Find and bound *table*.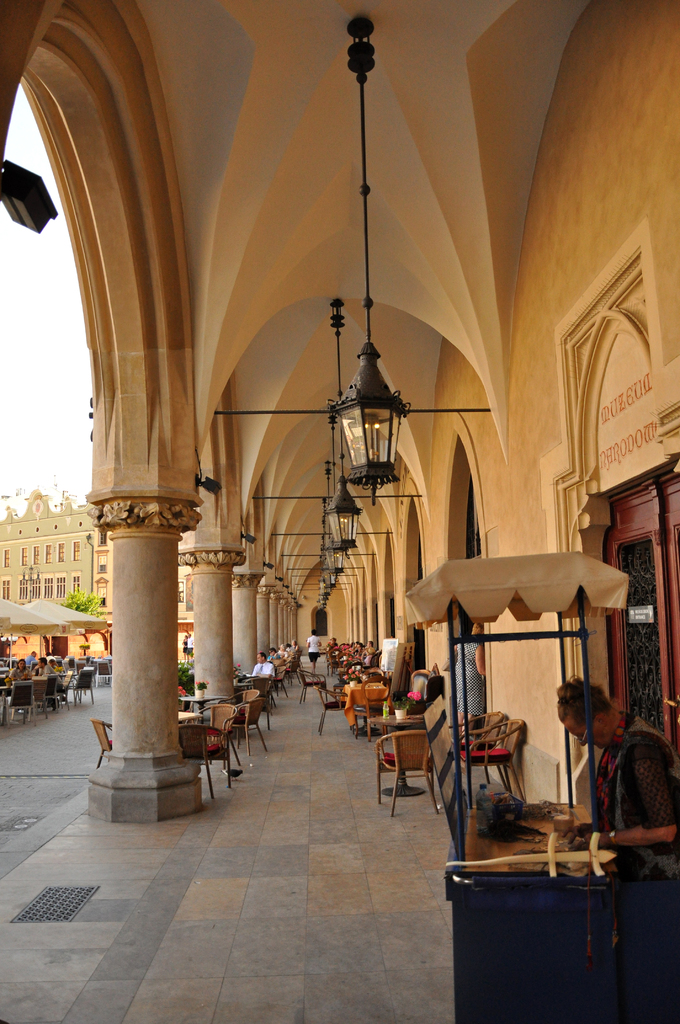
Bound: l=321, t=534, r=679, b=1023.
